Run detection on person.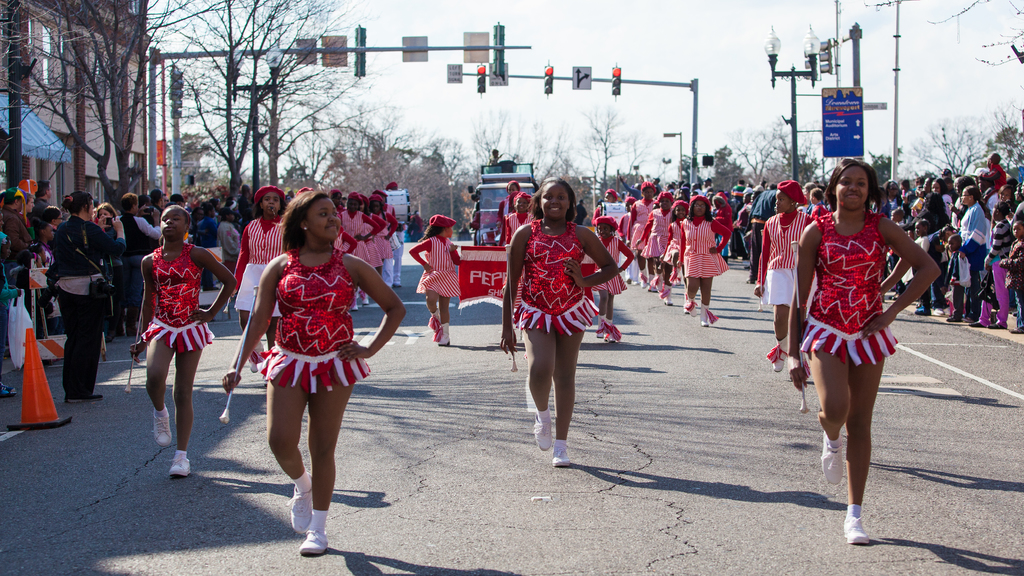
Result: [left=144, top=185, right=175, bottom=222].
